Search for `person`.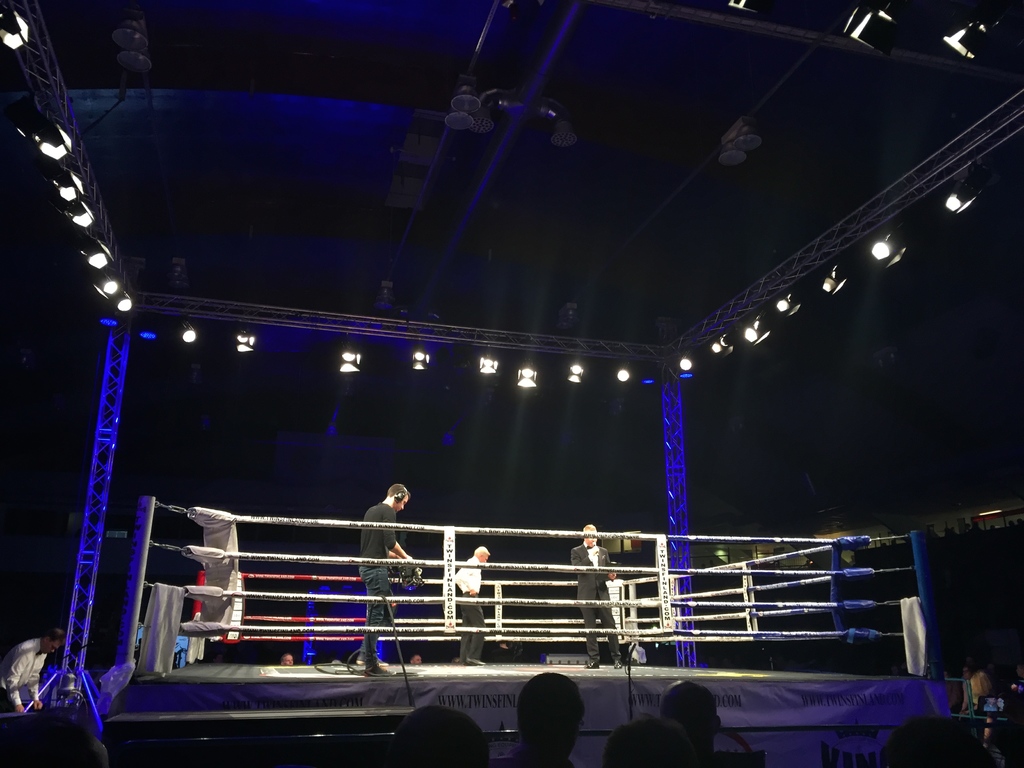
Found at l=568, t=522, r=628, b=671.
